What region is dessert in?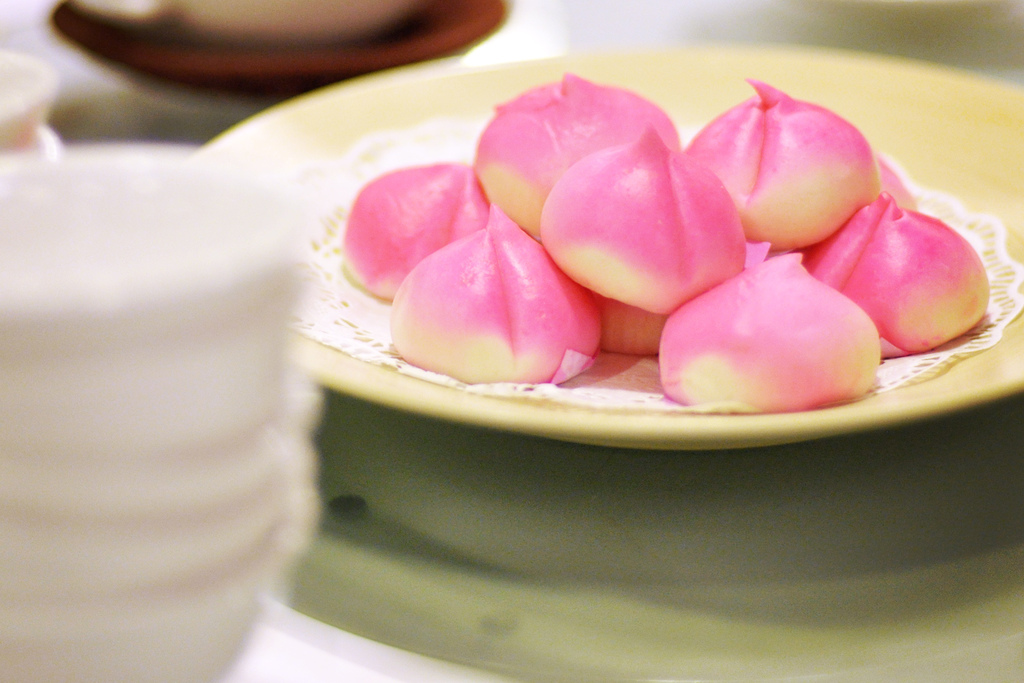
rect(551, 128, 754, 313).
